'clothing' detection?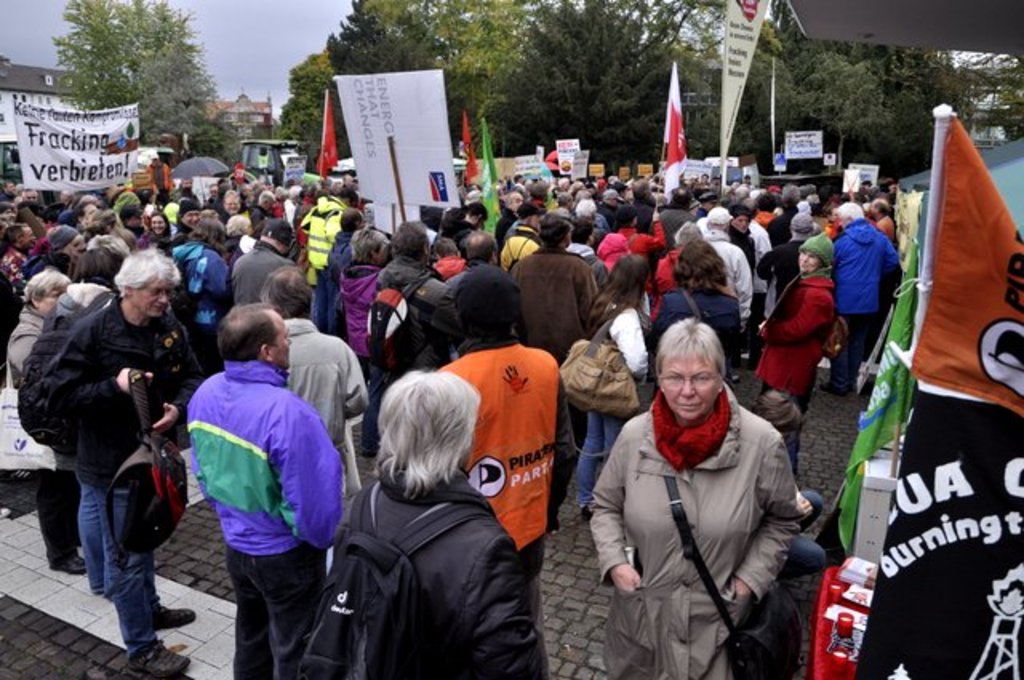
(left=507, top=243, right=603, bottom=413)
